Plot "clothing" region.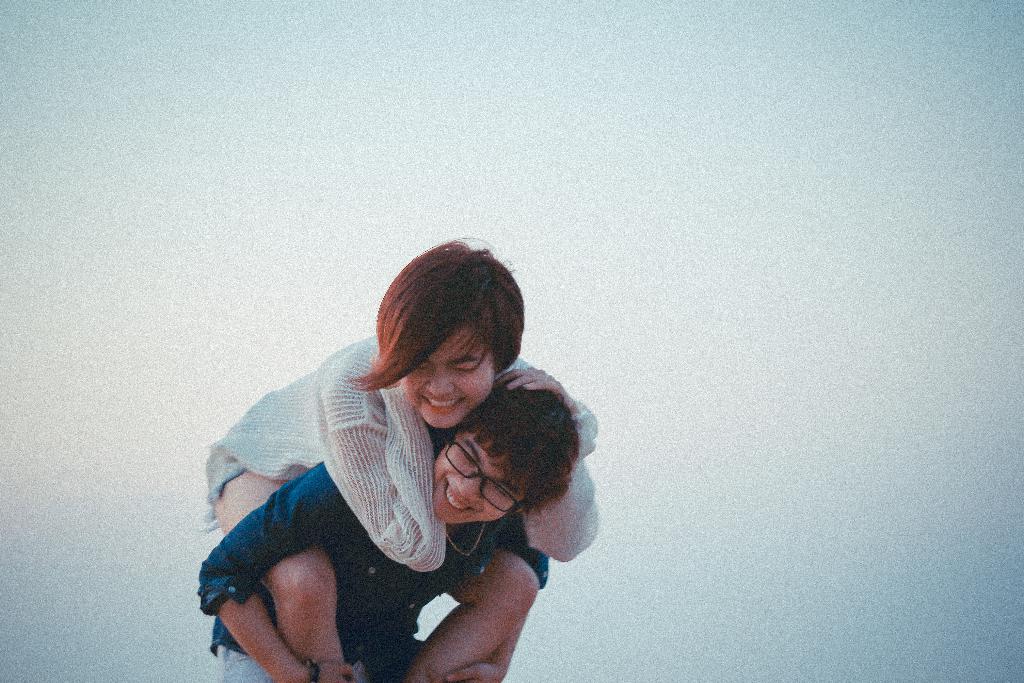
Plotted at 198,330,600,575.
